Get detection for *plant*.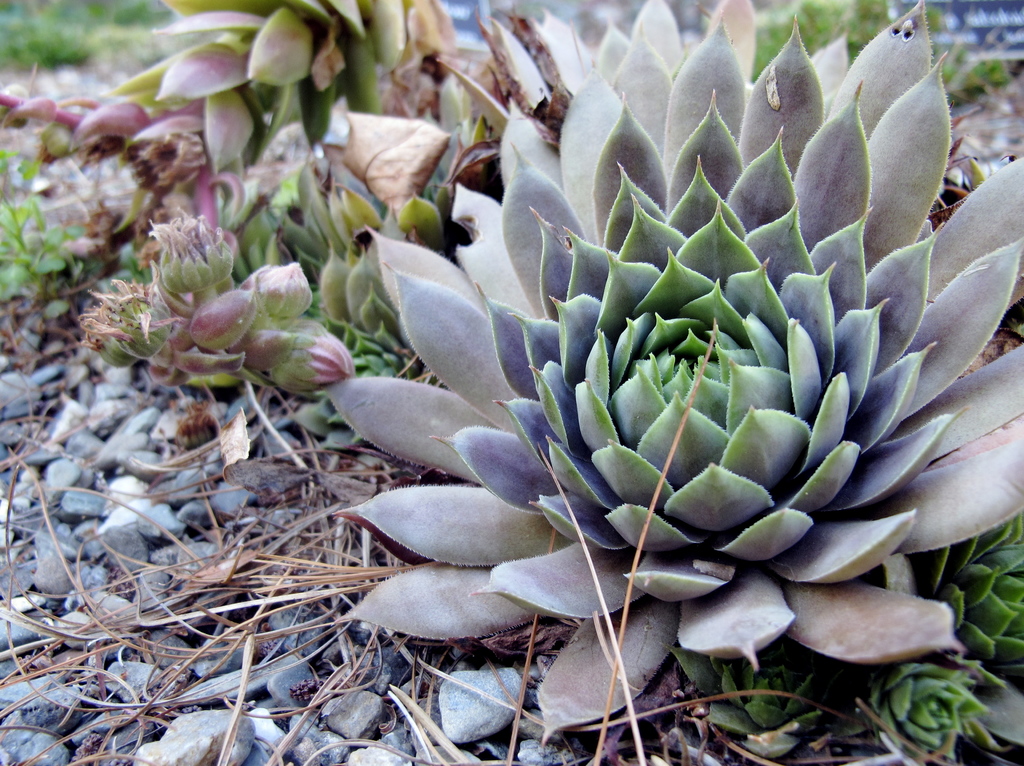
Detection: (0, 187, 90, 309).
